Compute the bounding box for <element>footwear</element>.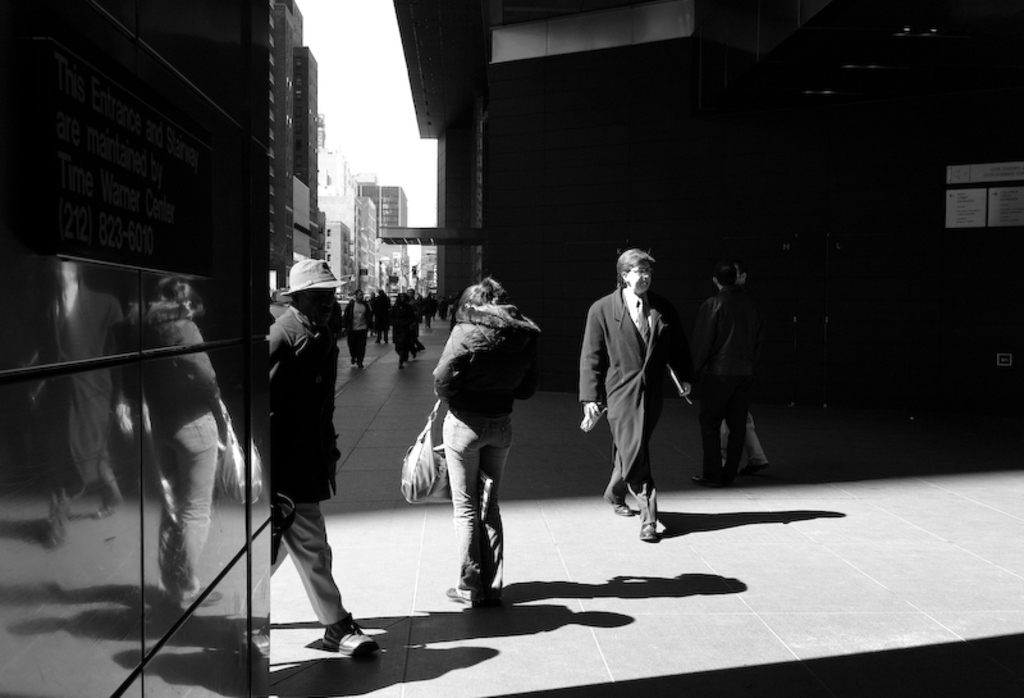
bbox(440, 579, 476, 607).
